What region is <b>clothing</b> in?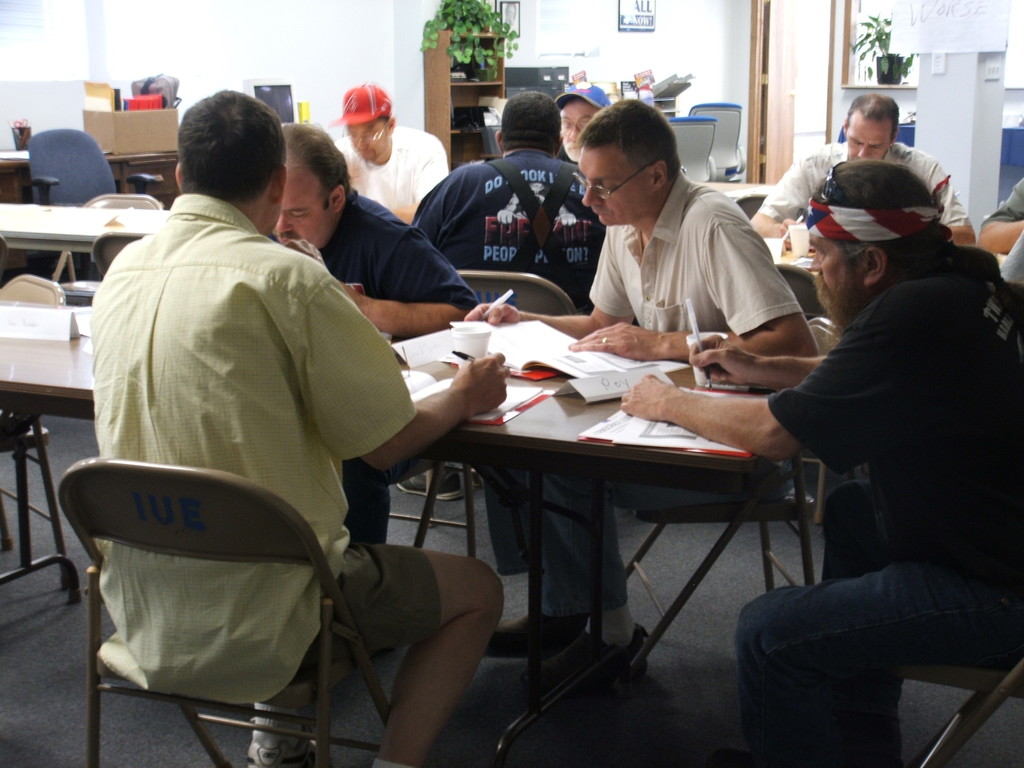
select_region(756, 134, 969, 236).
